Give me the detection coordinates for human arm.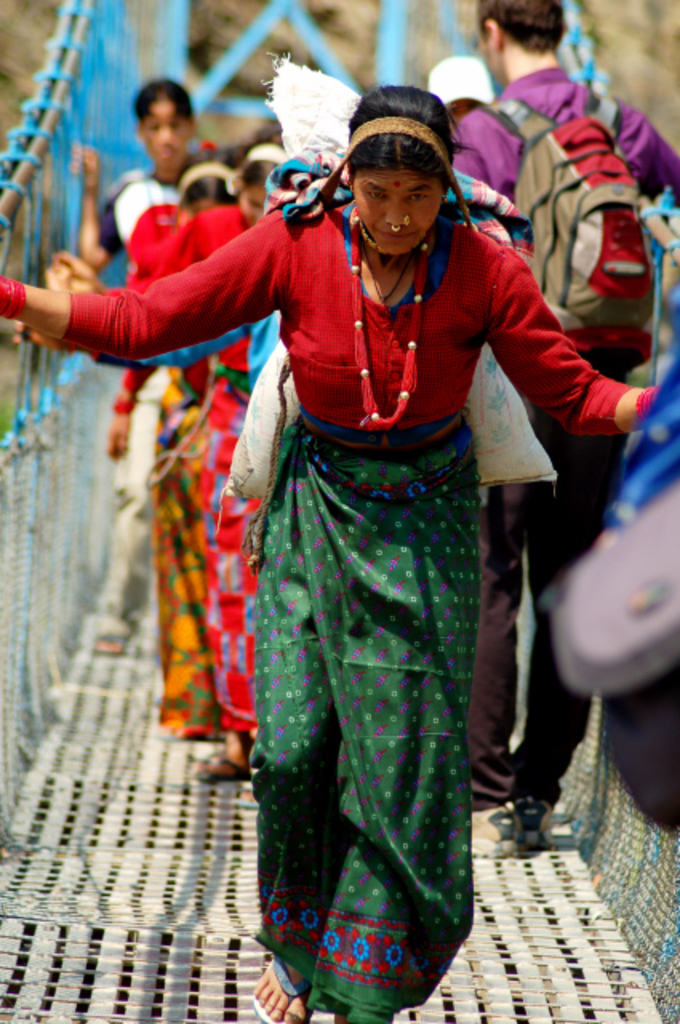
locate(0, 210, 326, 358).
